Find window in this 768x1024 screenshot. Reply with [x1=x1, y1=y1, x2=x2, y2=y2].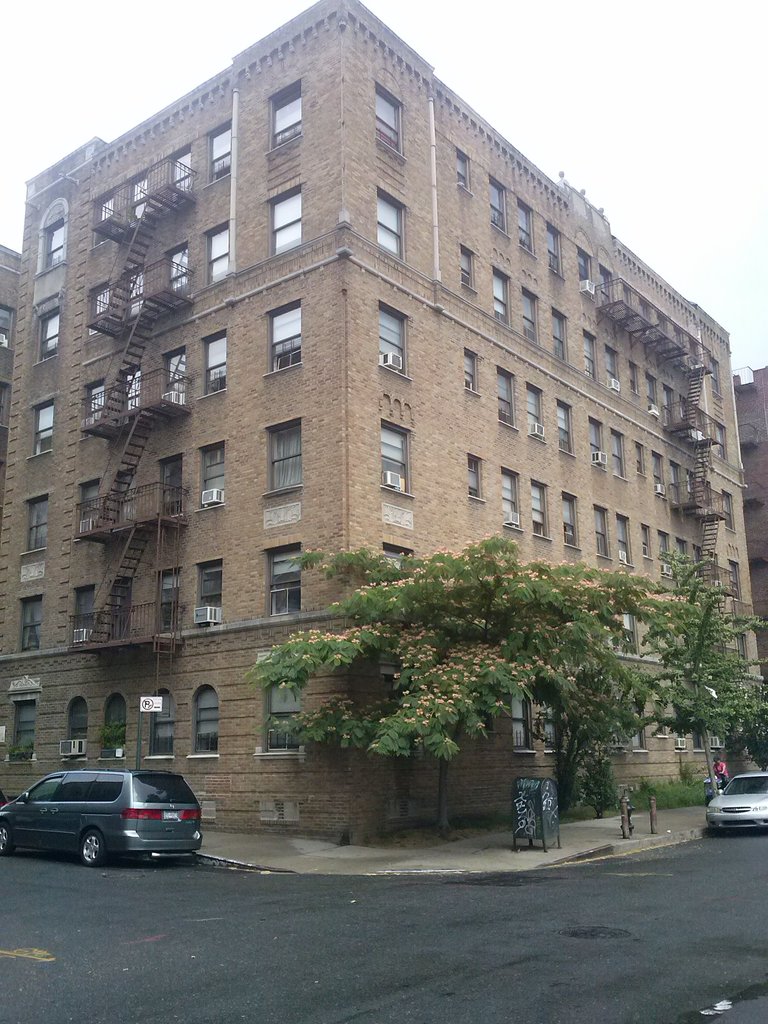
[x1=200, y1=562, x2=223, y2=628].
